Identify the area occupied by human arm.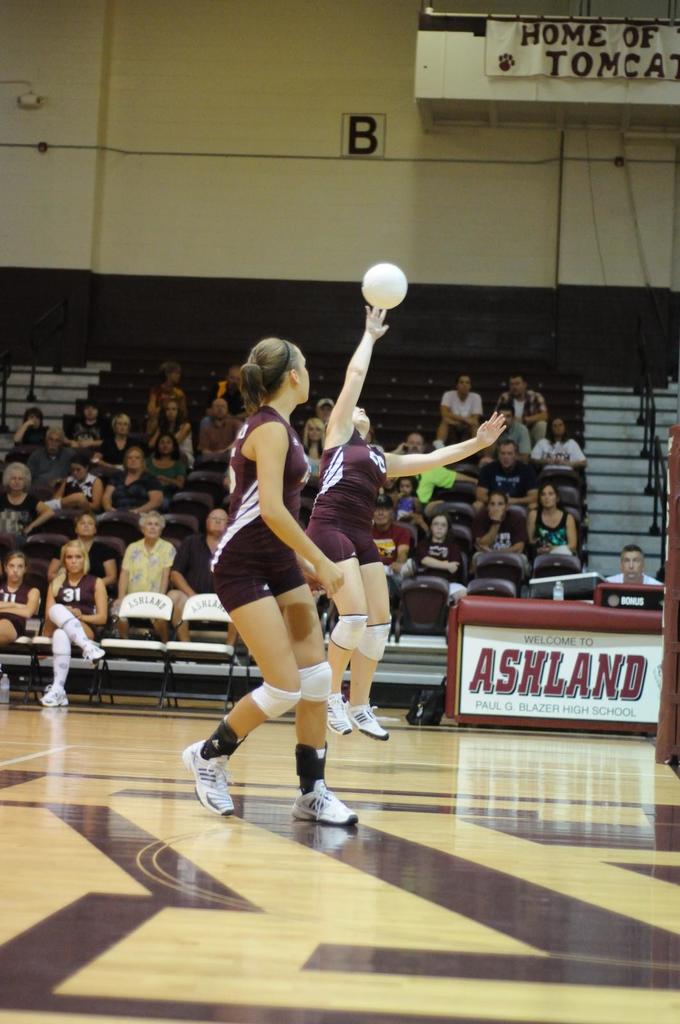
Area: rect(395, 444, 409, 454).
